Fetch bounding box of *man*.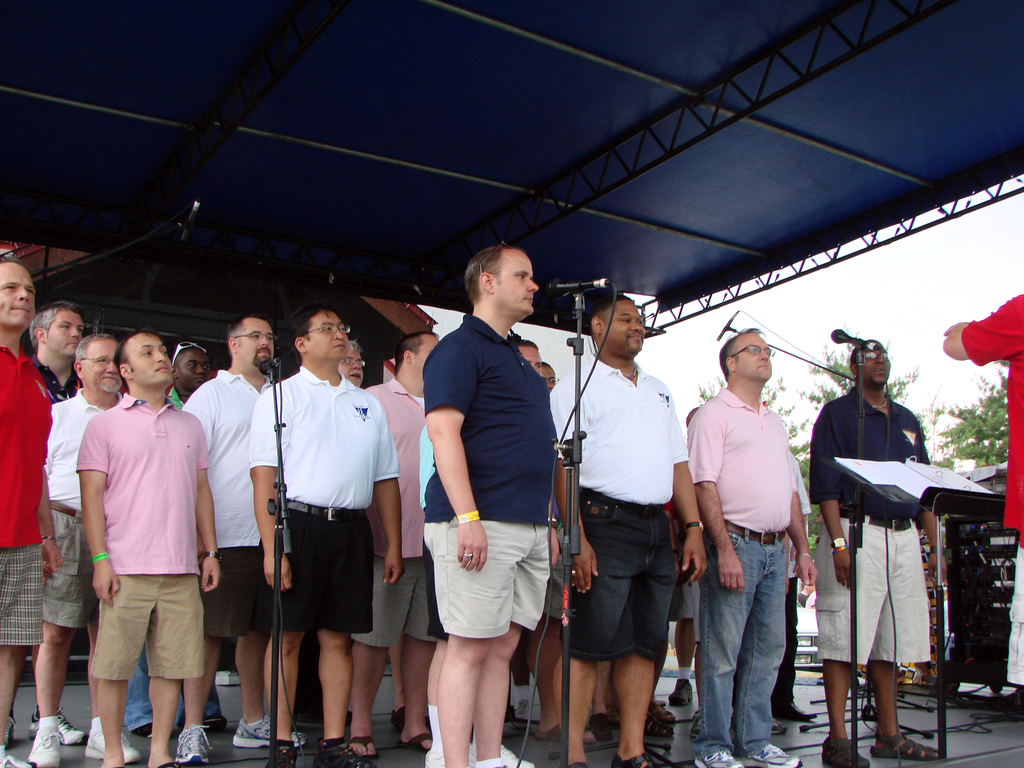
Bbox: select_region(26, 299, 82, 749).
